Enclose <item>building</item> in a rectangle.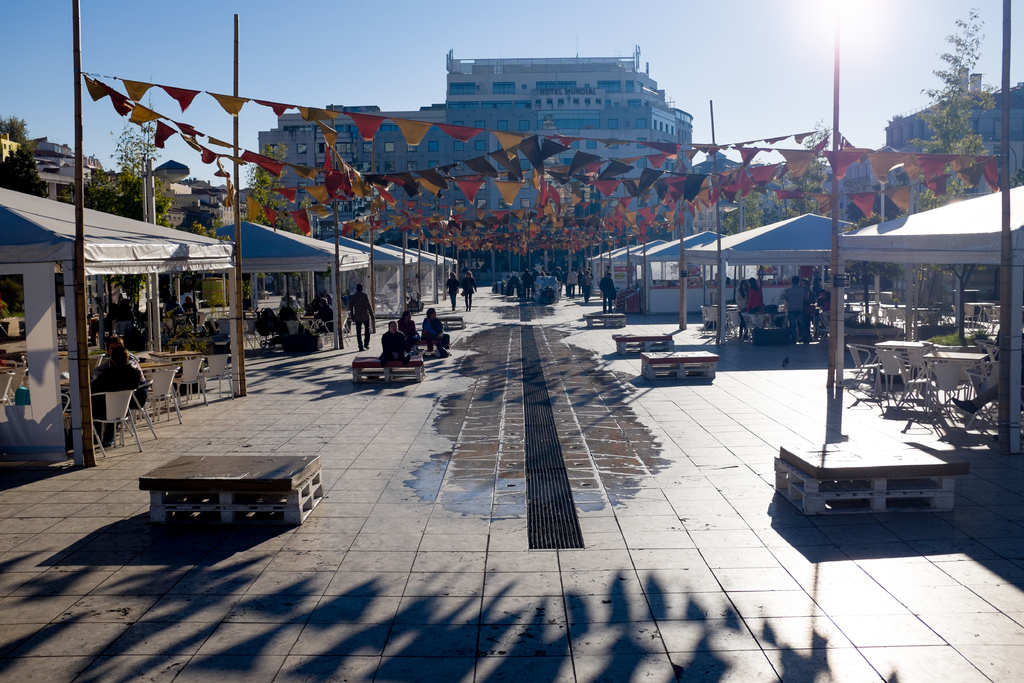
bbox=(259, 44, 694, 282).
